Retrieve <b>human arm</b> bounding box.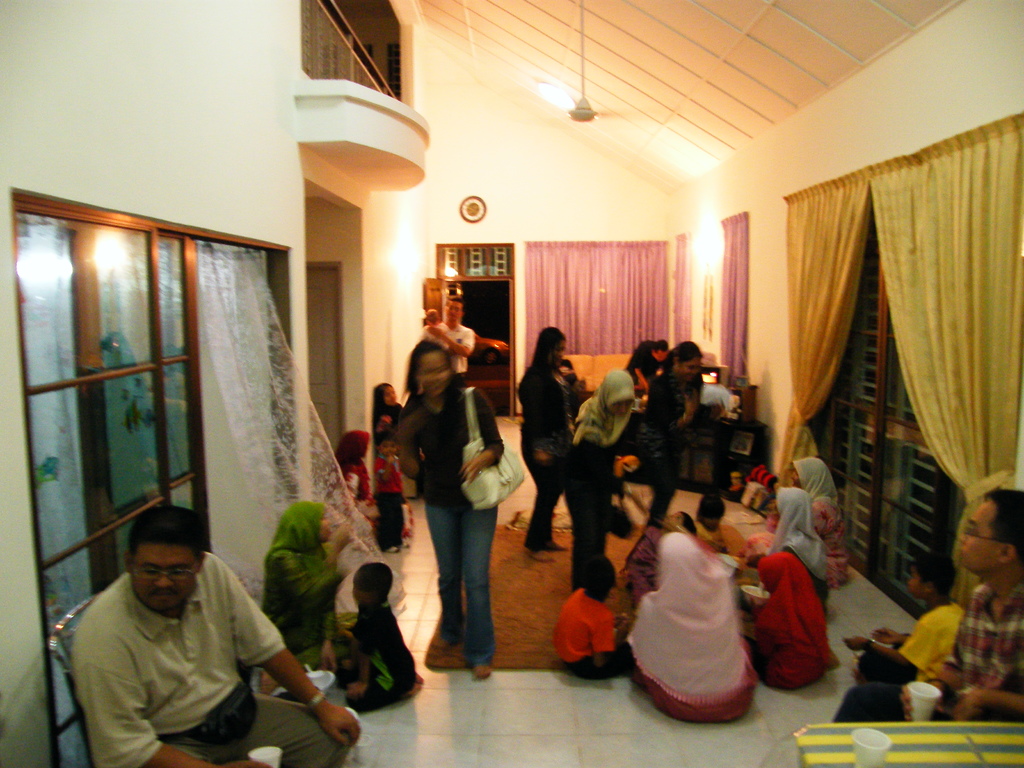
Bounding box: x1=591, y1=612, x2=622, y2=666.
